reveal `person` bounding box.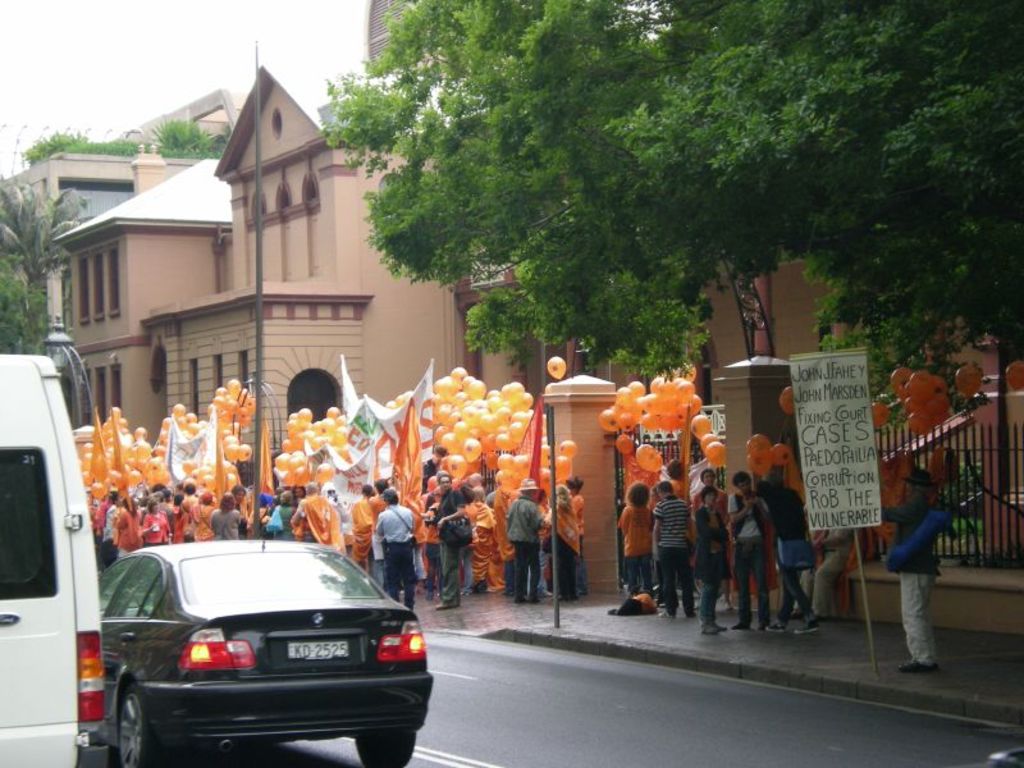
Revealed: BBox(874, 470, 955, 666).
